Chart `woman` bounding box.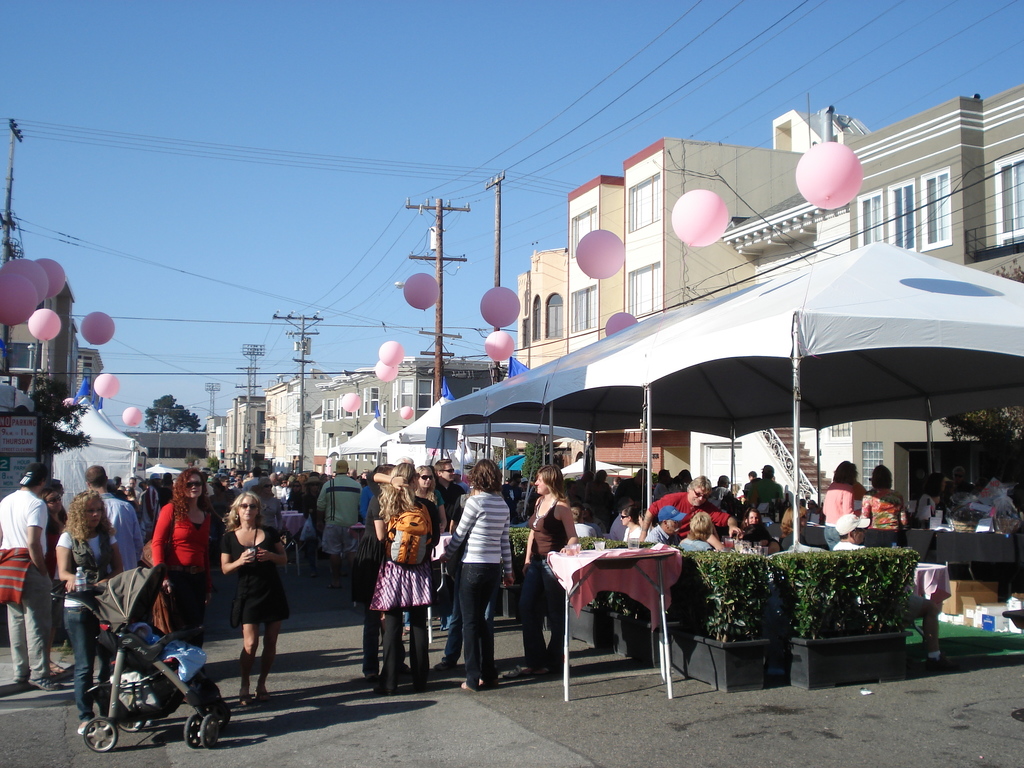
Charted: [943,467,971,505].
